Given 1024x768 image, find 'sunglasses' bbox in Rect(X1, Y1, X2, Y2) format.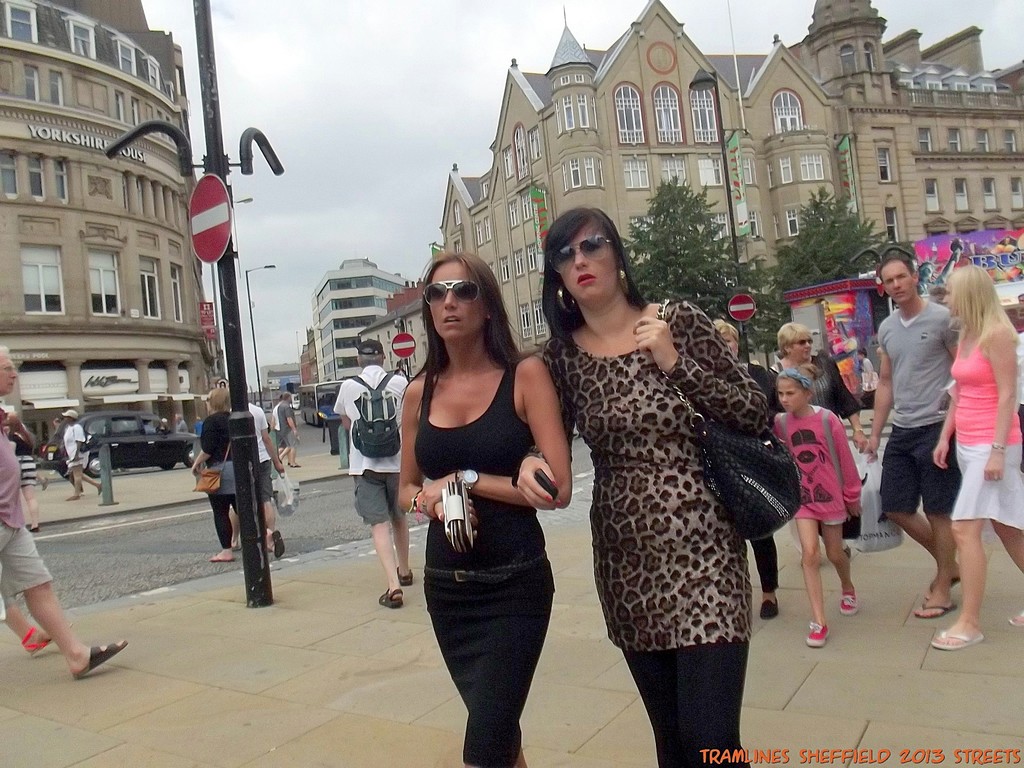
Rect(417, 280, 487, 312).
